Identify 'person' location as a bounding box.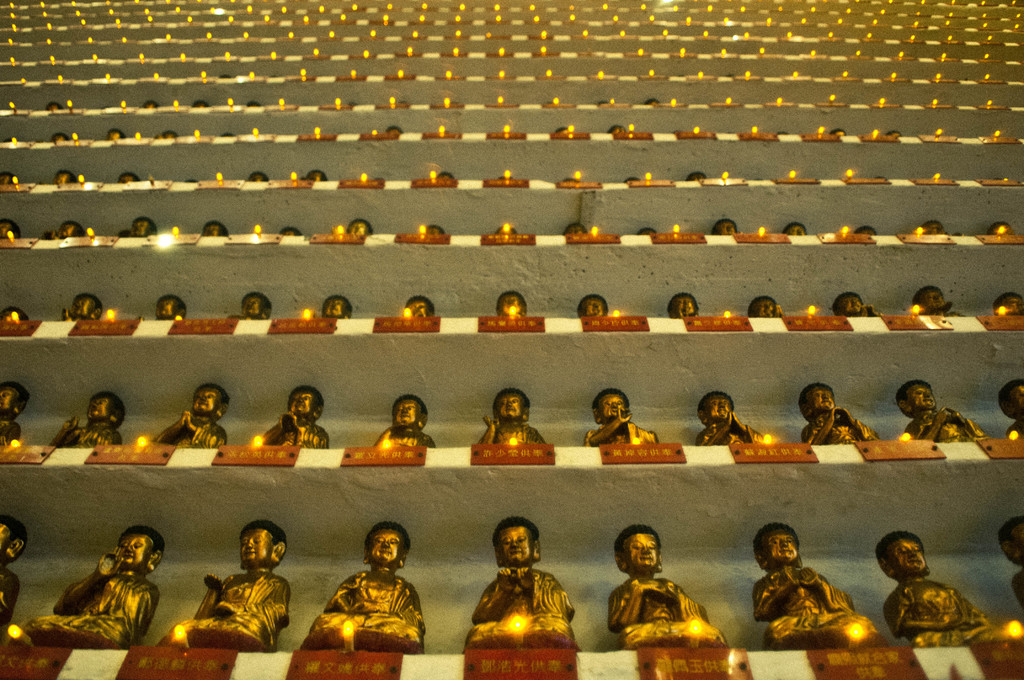
pyautogui.locateOnScreen(576, 294, 607, 319).
